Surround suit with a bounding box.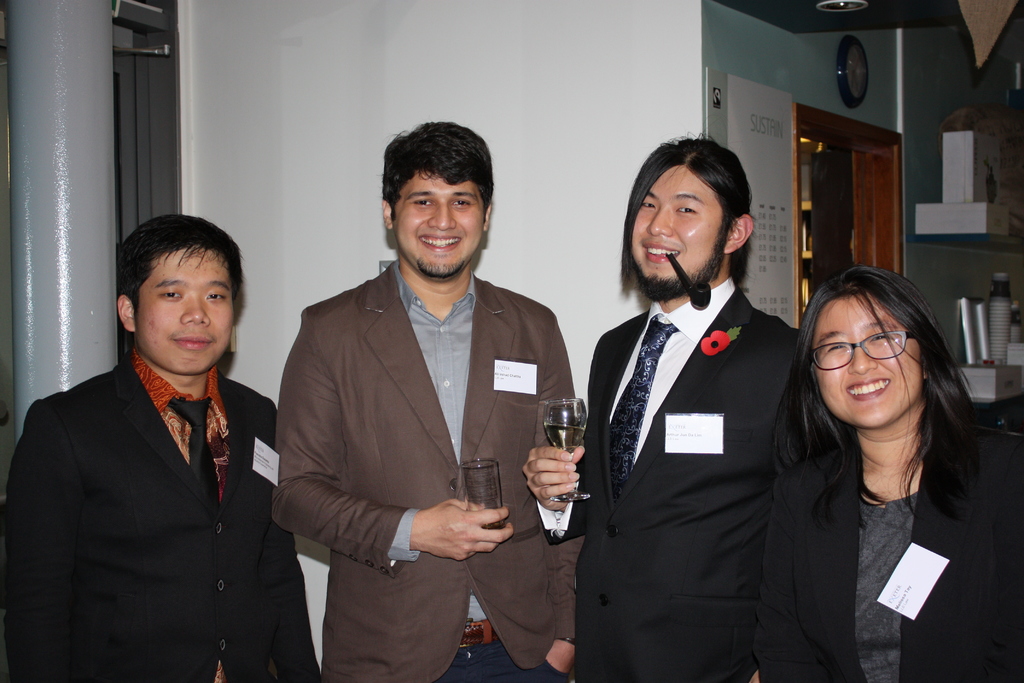
<region>0, 347, 326, 682</region>.
